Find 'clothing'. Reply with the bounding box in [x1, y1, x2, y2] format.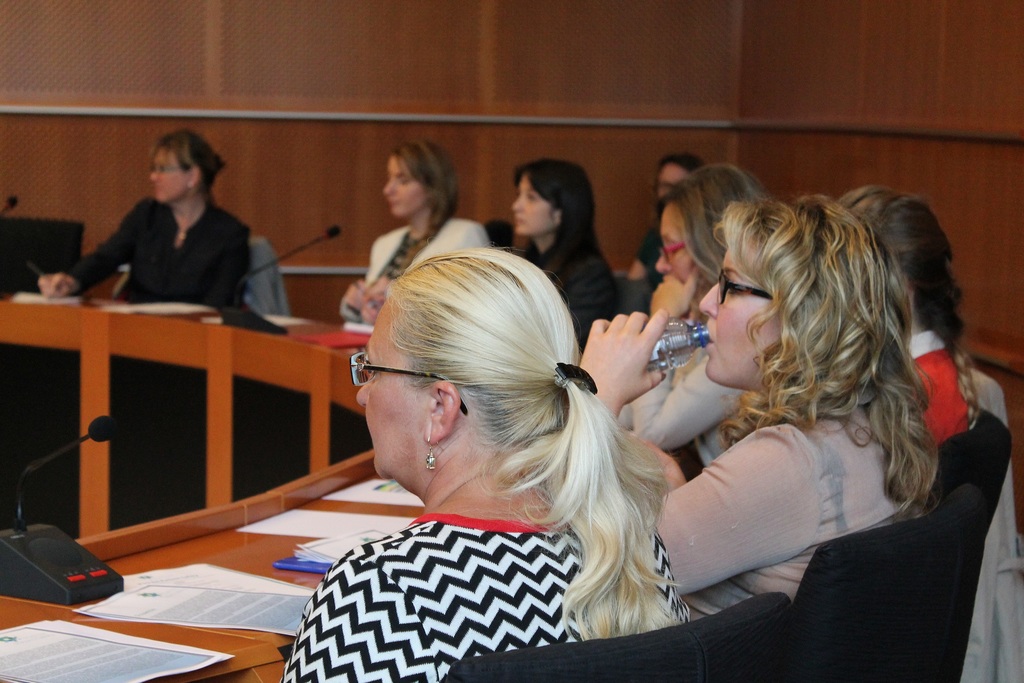
[640, 221, 666, 284].
